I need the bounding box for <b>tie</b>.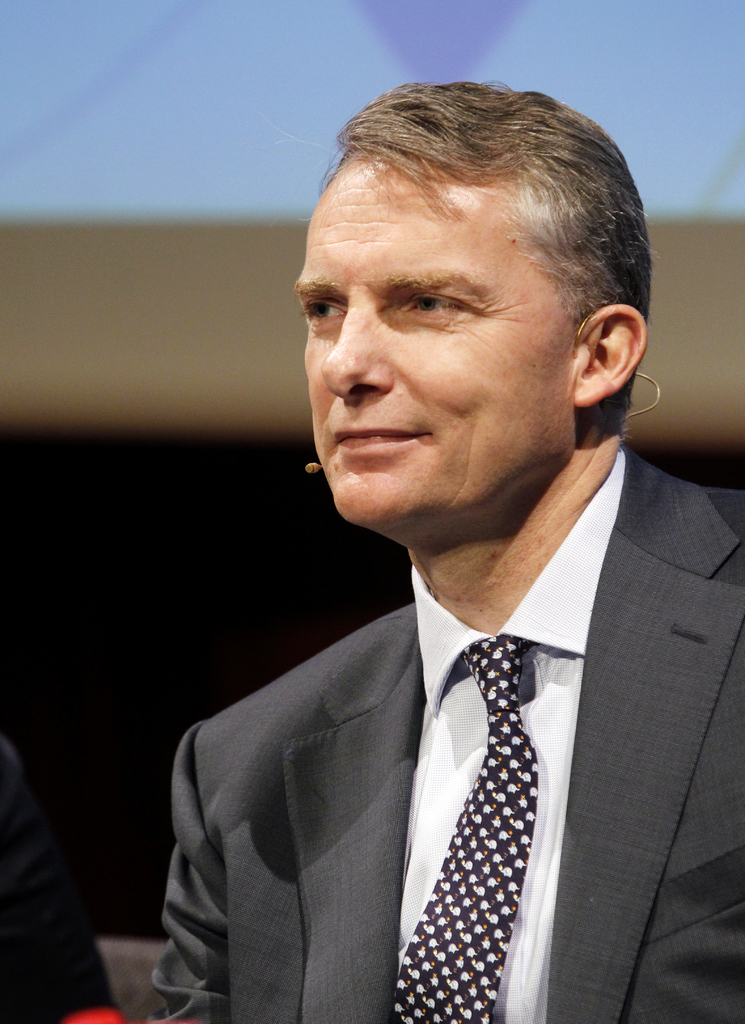
Here it is: [389,643,532,1023].
